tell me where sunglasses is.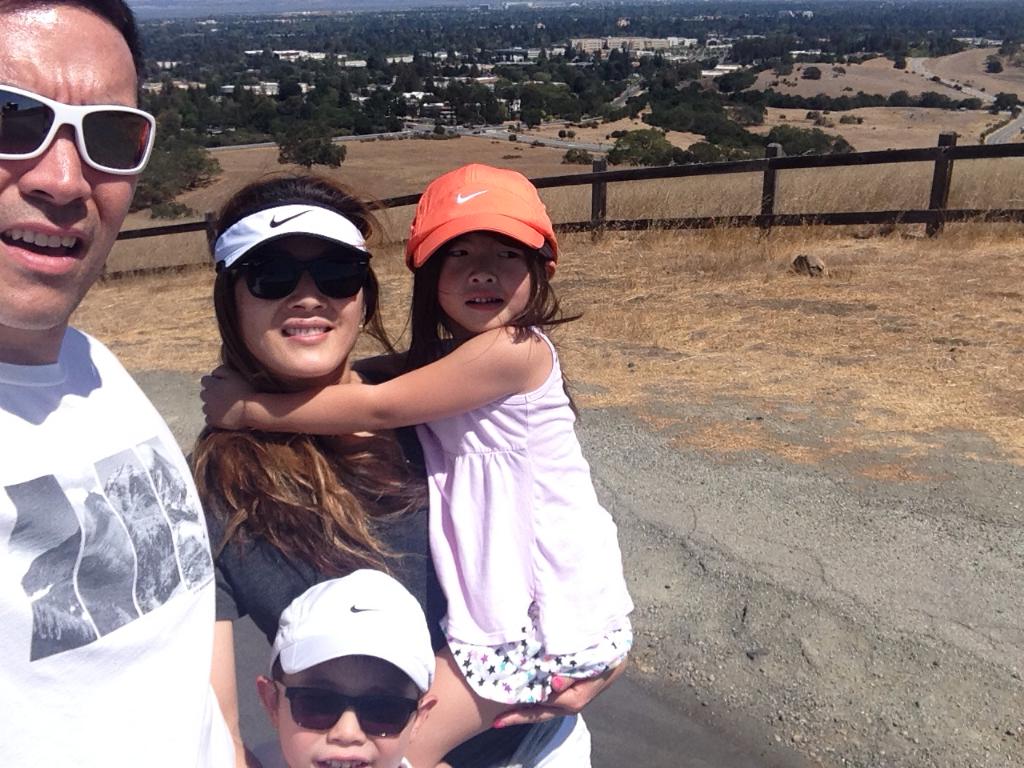
sunglasses is at [0,77,166,188].
